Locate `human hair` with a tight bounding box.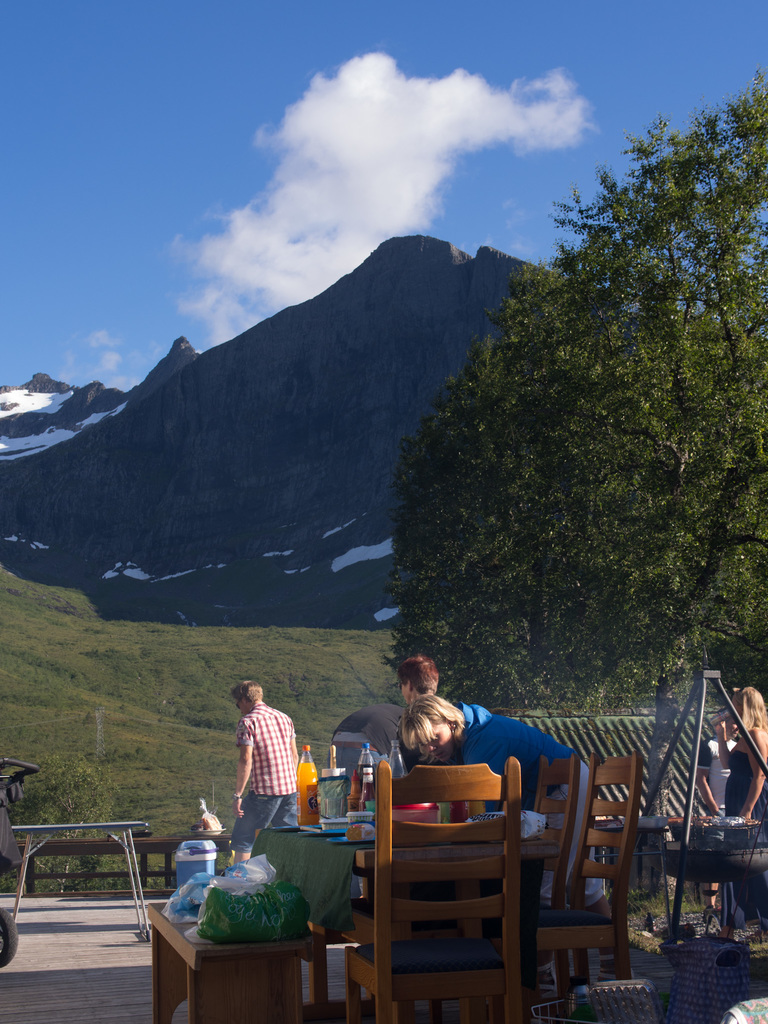
[730, 684, 767, 737].
